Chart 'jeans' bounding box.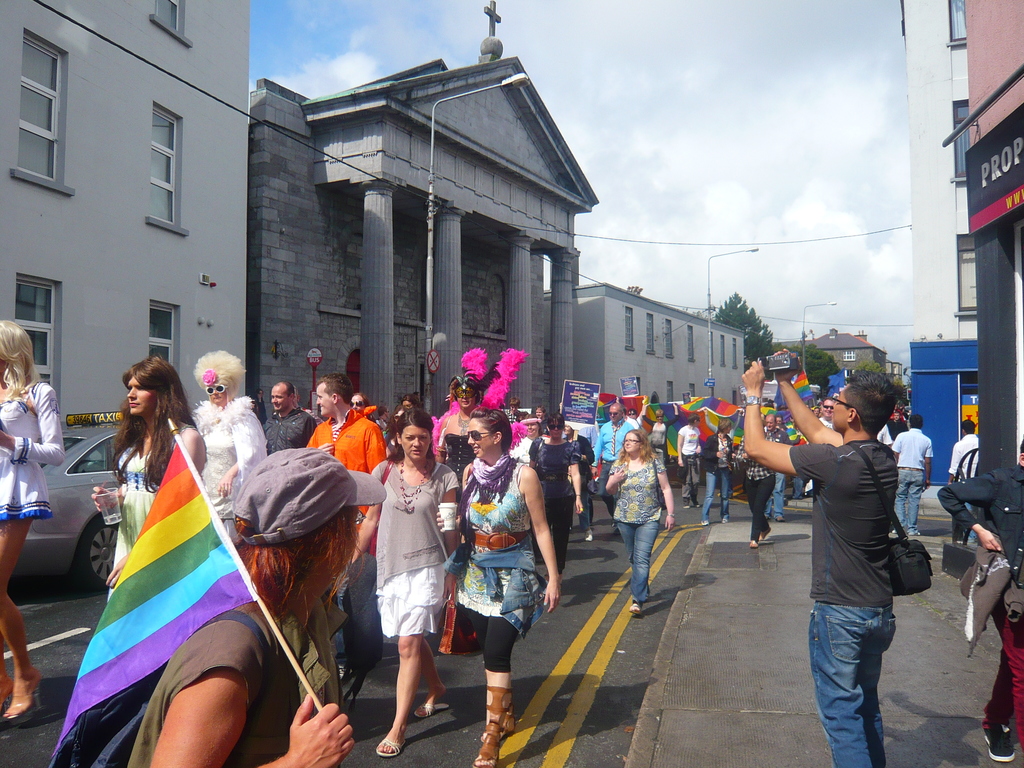
Charted: (x1=893, y1=460, x2=922, y2=527).
